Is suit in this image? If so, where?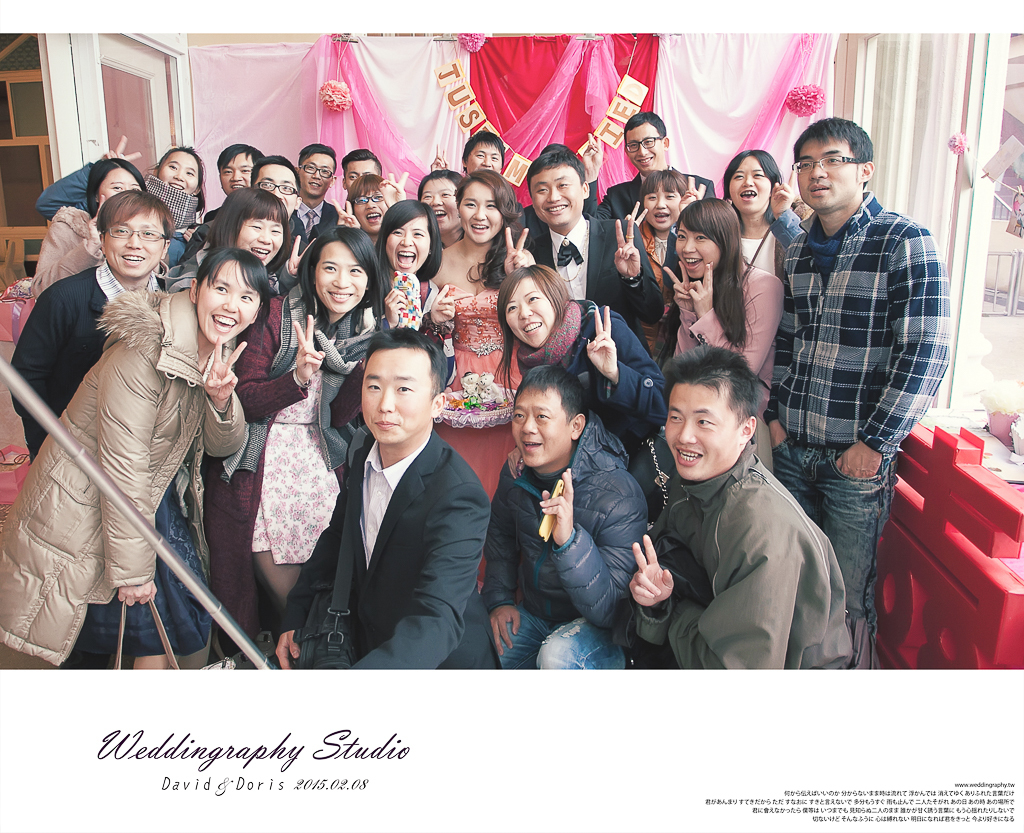
Yes, at region(527, 209, 661, 358).
